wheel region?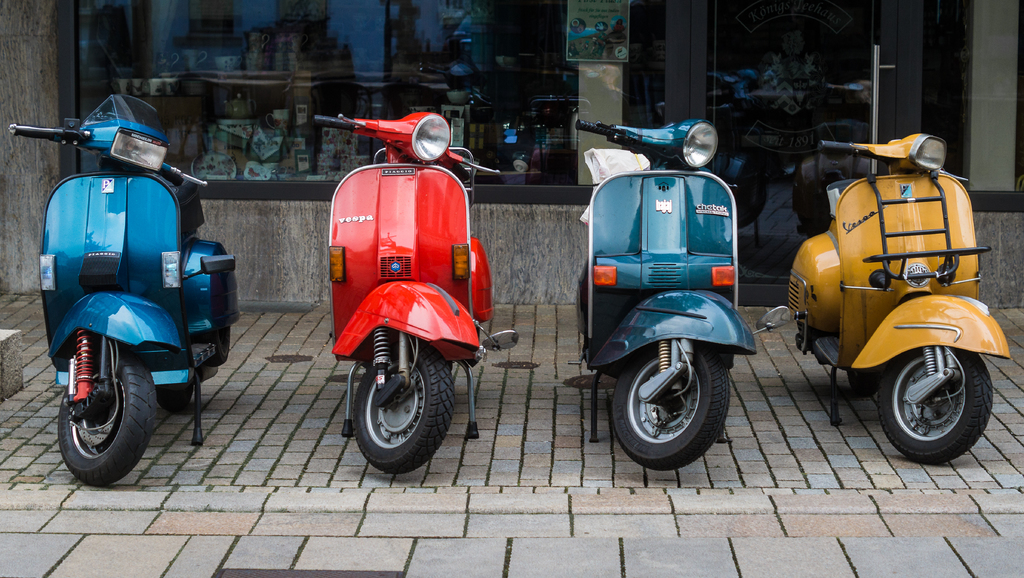
Rect(56, 344, 163, 479)
